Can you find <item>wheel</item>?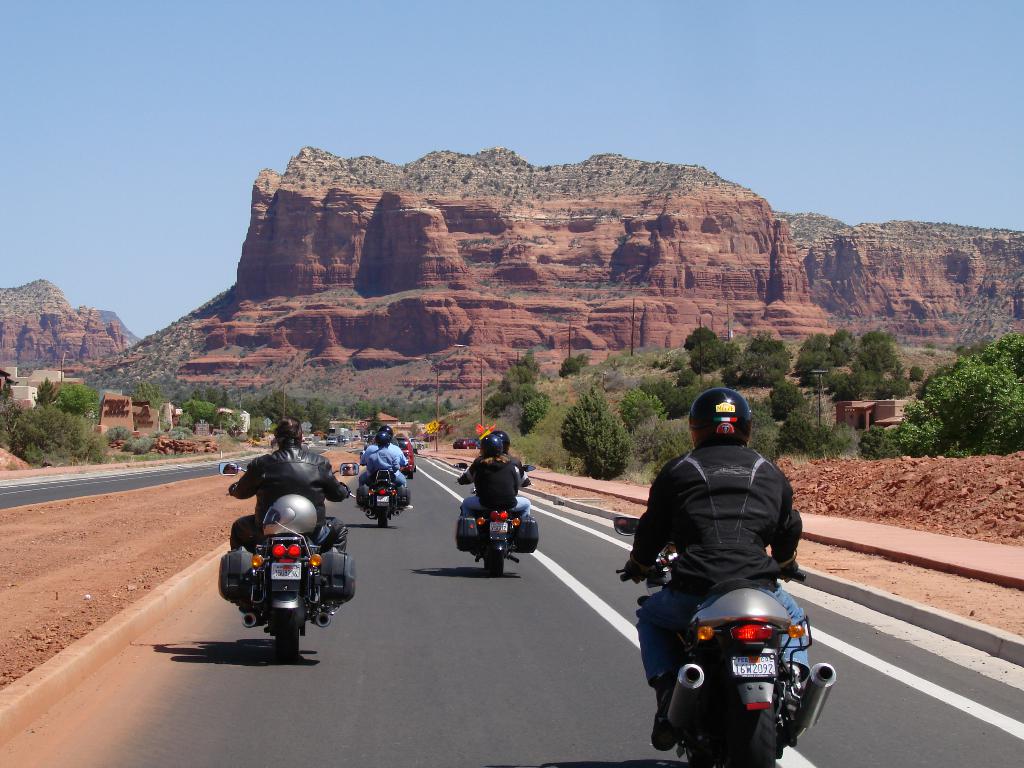
Yes, bounding box: [413, 467, 417, 473].
